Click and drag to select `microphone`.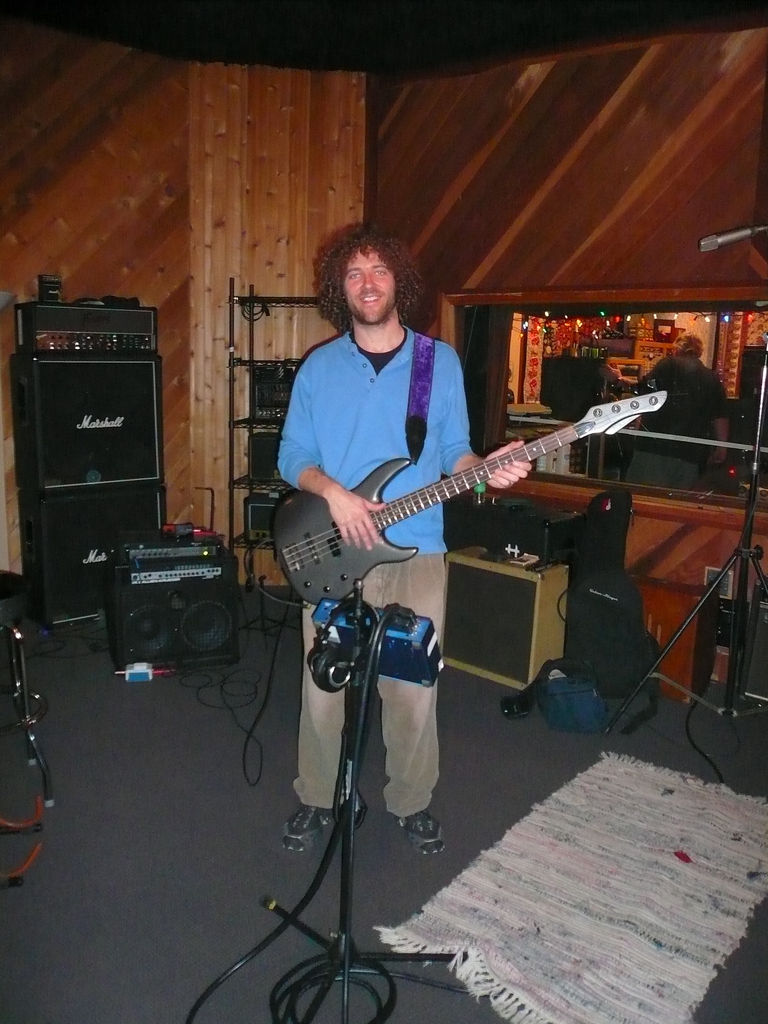
Selection: l=698, t=222, r=764, b=252.
